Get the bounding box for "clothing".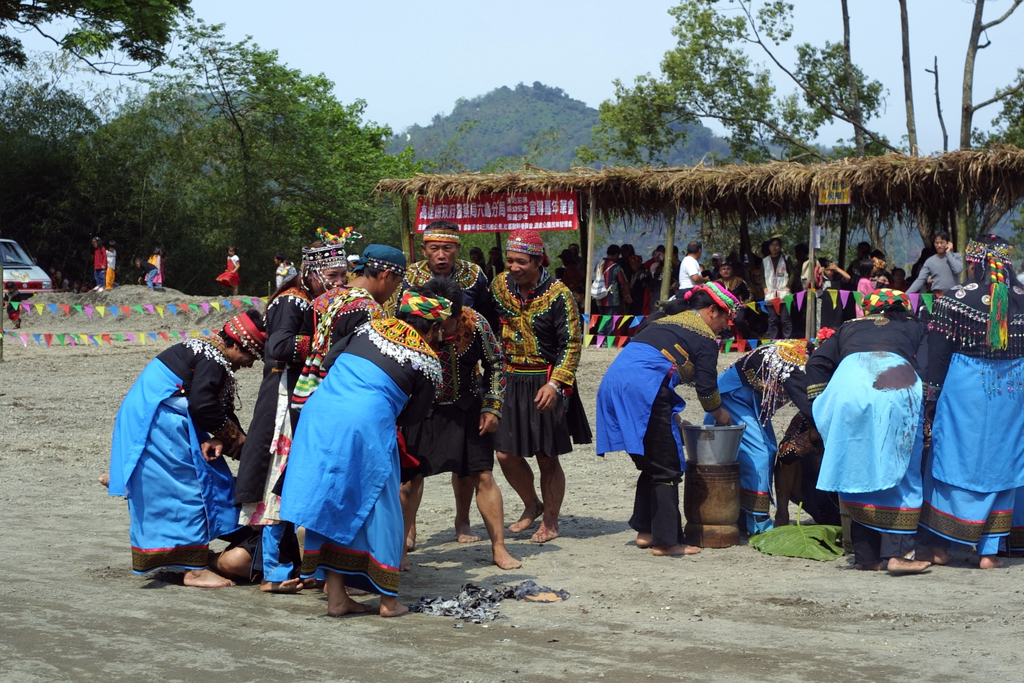
locate(298, 276, 372, 579).
